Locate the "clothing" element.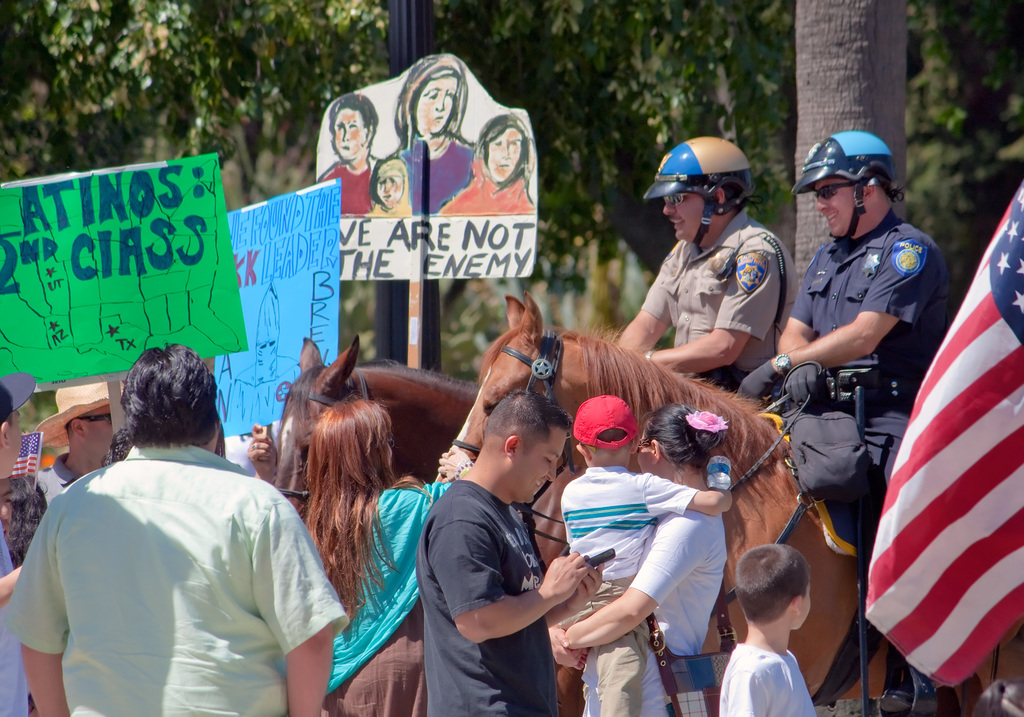
Element bbox: box=[363, 195, 415, 220].
